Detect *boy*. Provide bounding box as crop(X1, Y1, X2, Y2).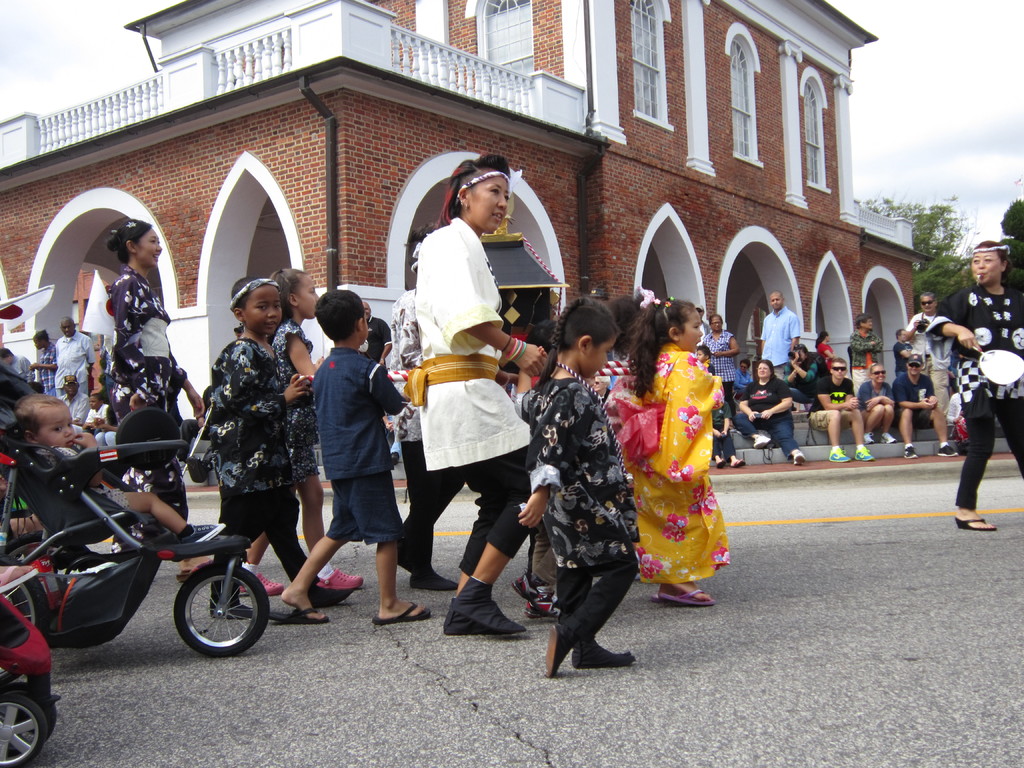
crop(12, 394, 225, 538).
